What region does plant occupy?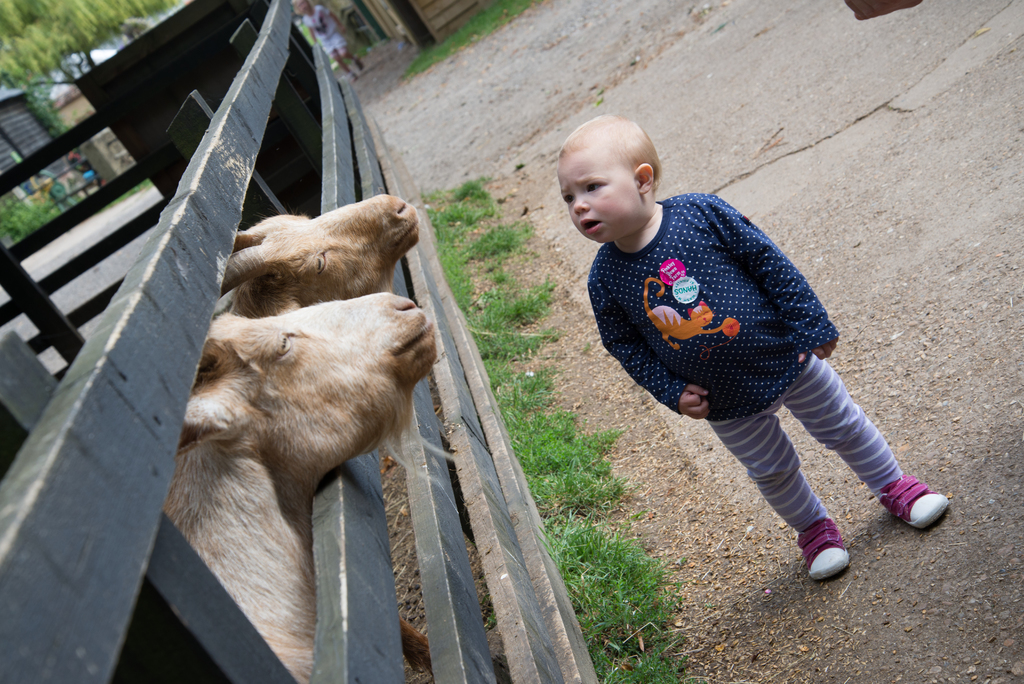
(left=568, top=520, right=714, bottom=653).
